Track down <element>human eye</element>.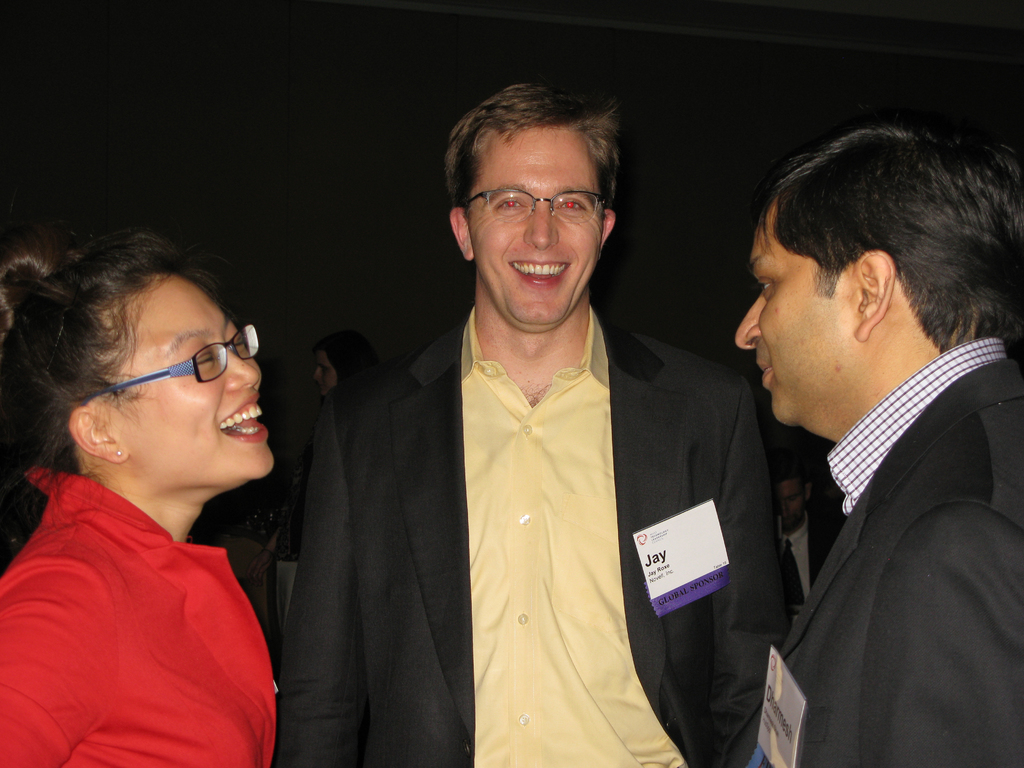
Tracked to (758, 278, 775, 301).
